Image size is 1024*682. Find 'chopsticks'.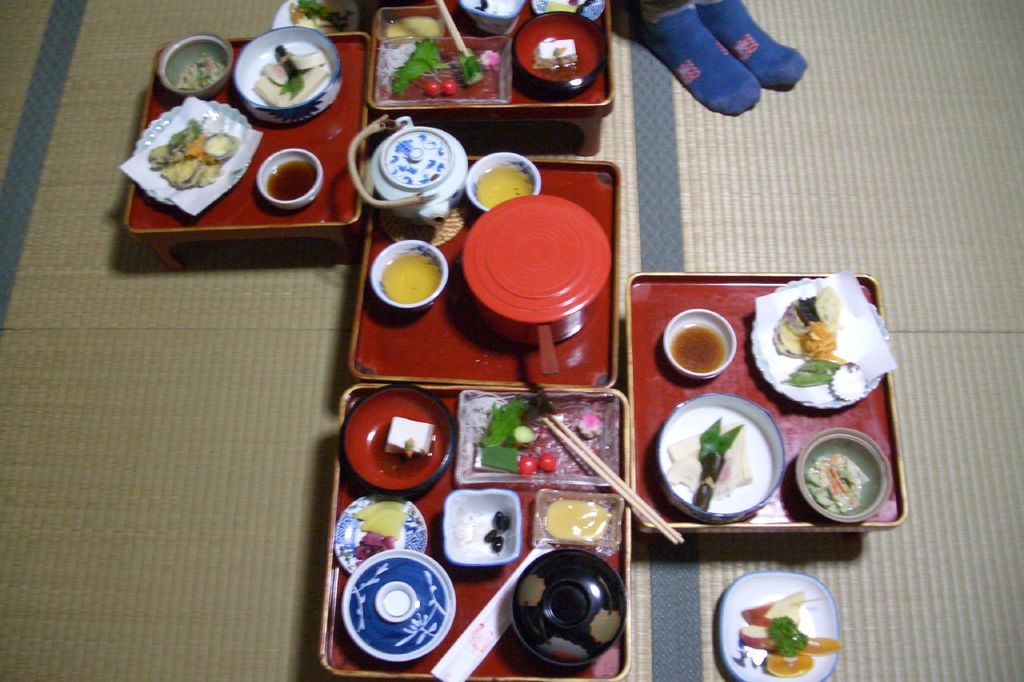
{"left": 433, "top": 0, "right": 469, "bottom": 58}.
